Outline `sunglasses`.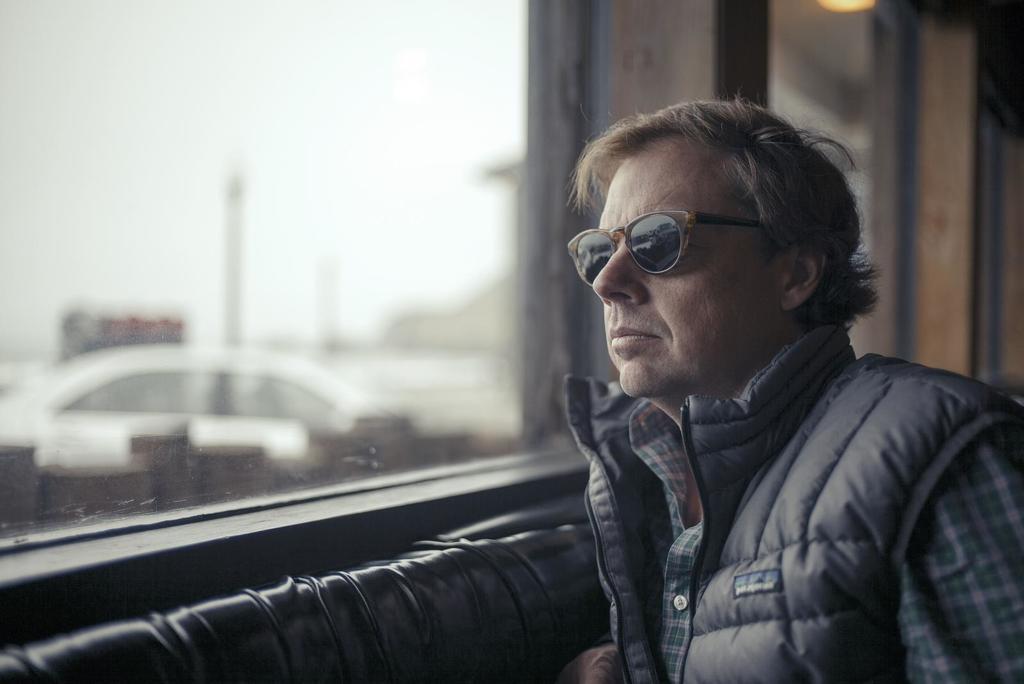
Outline: <bbox>569, 213, 769, 287</bbox>.
